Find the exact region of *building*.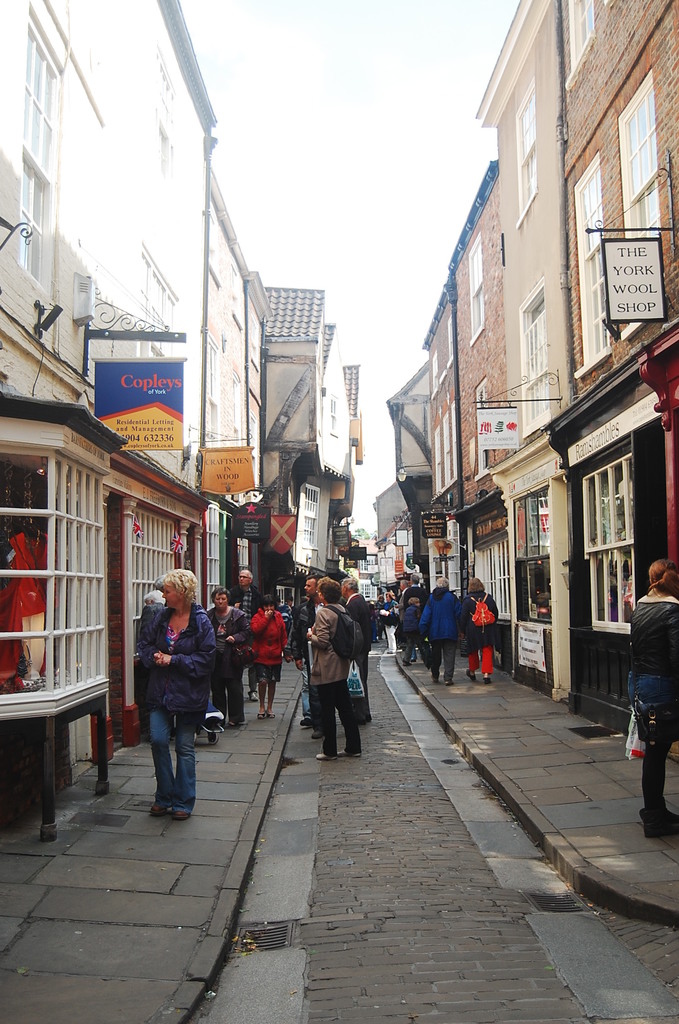
Exact region: bbox=(470, 0, 678, 736).
